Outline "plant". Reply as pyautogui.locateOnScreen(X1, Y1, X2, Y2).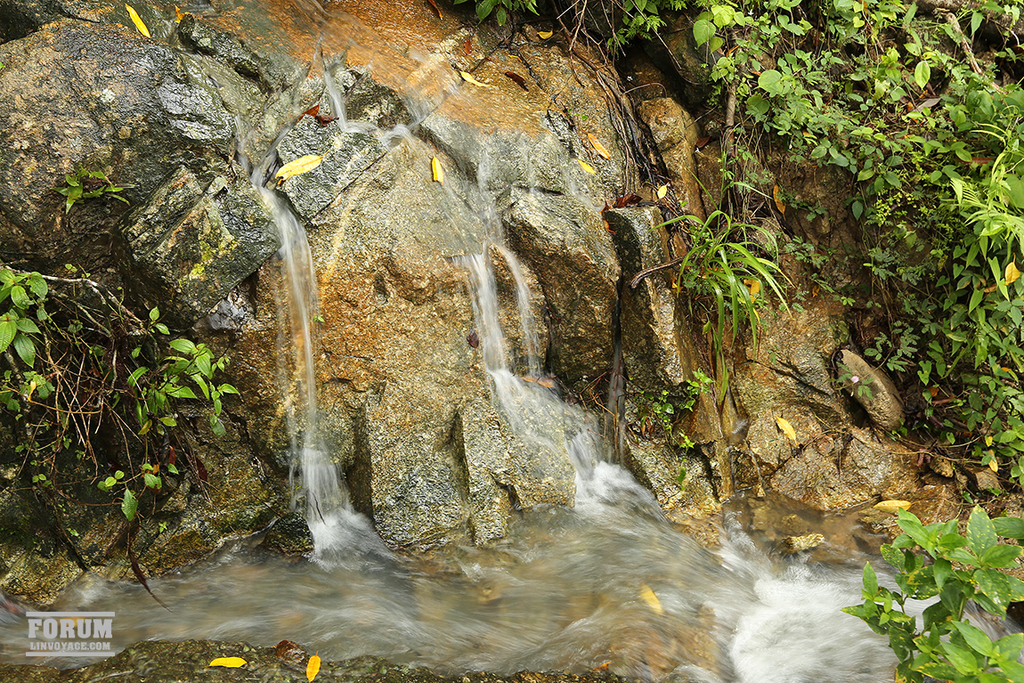
pyautogui.locateOnScreen(832, 497, 1023, 682).
